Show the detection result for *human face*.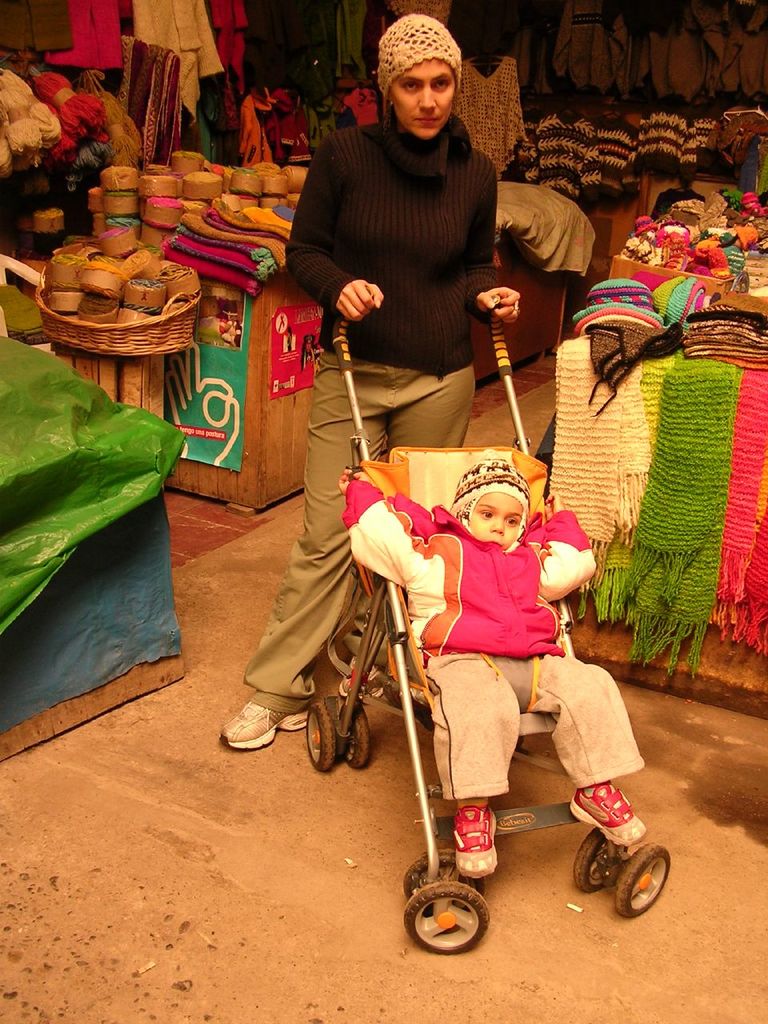
BBox(391, 58, 453, 138).
